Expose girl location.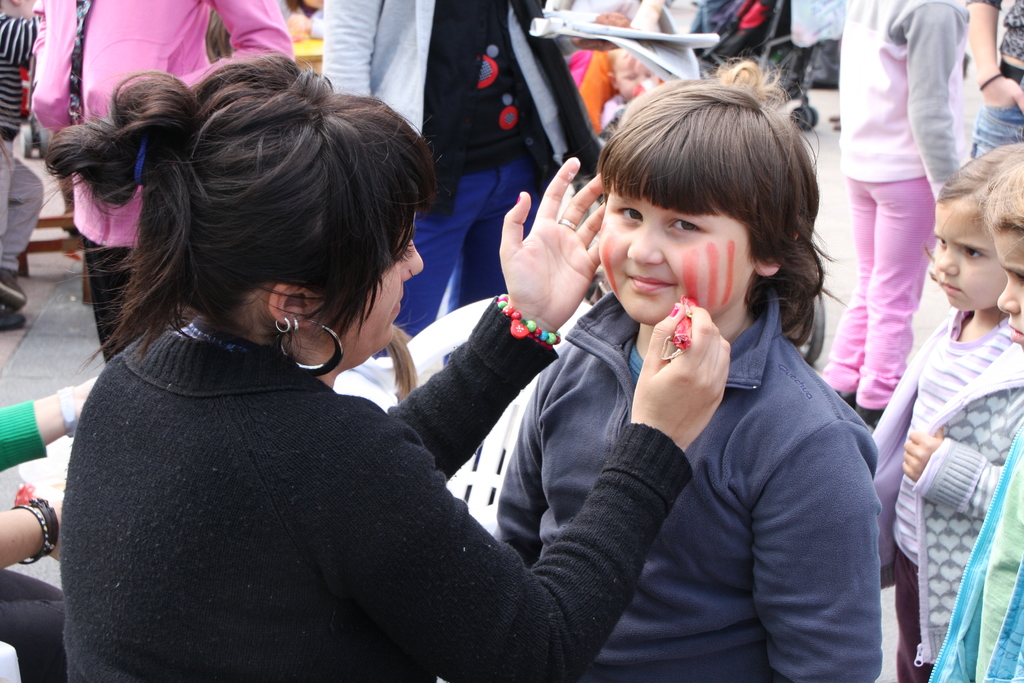
Exposed at pyautogui.locateOnScreen(927, 134, 1023, 682).
